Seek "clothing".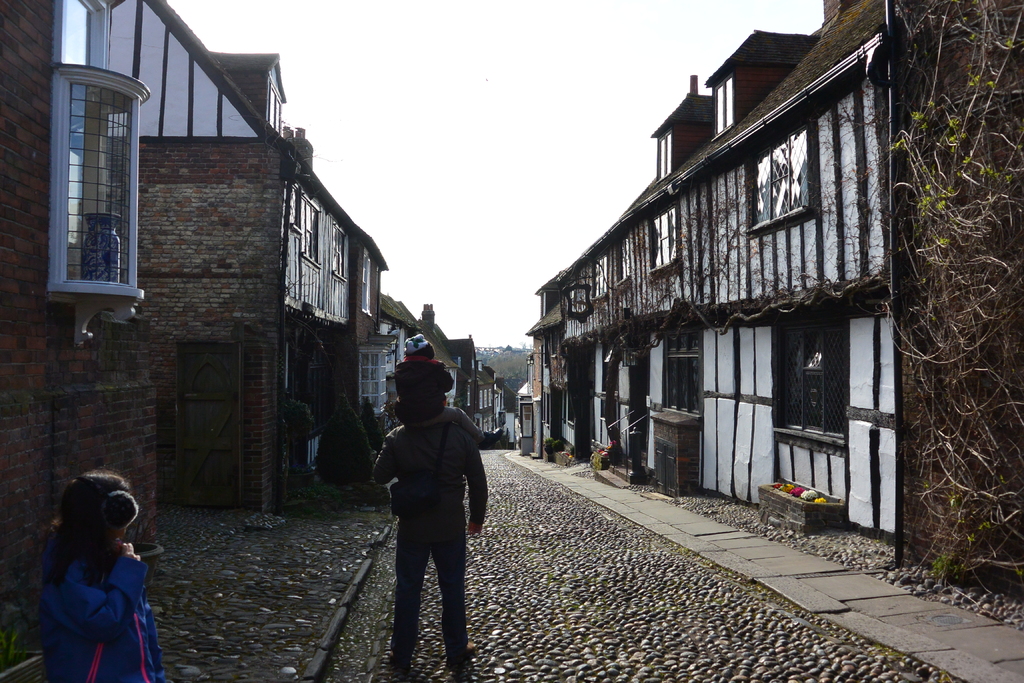
l=396, t=352, r=486, b=448.
